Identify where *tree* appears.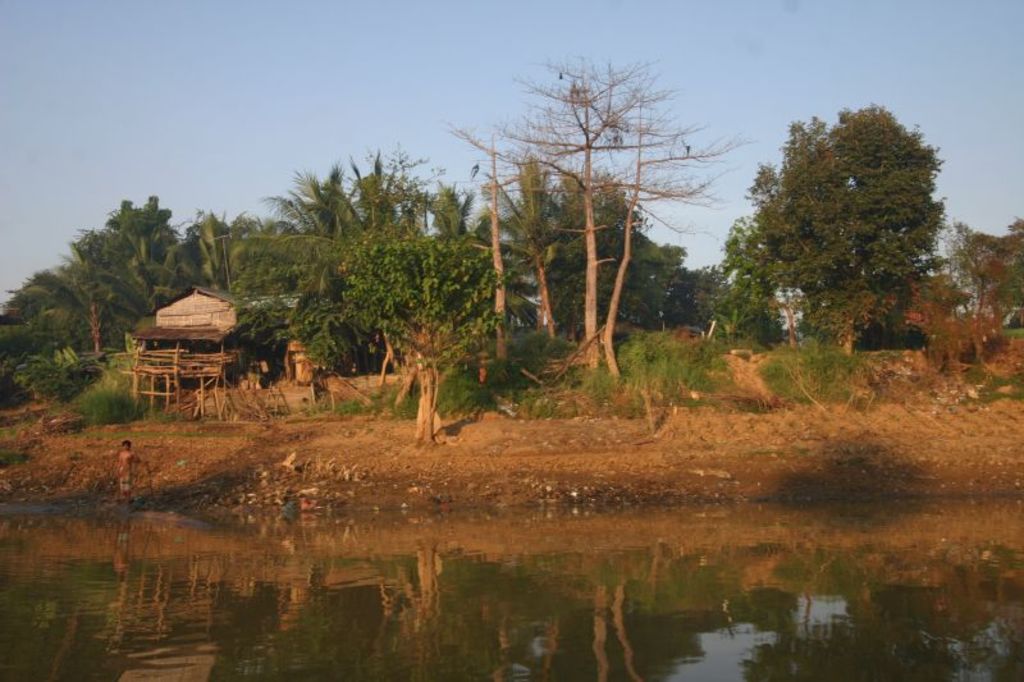
Appears at Rect(914, 207, 1023, 360).
